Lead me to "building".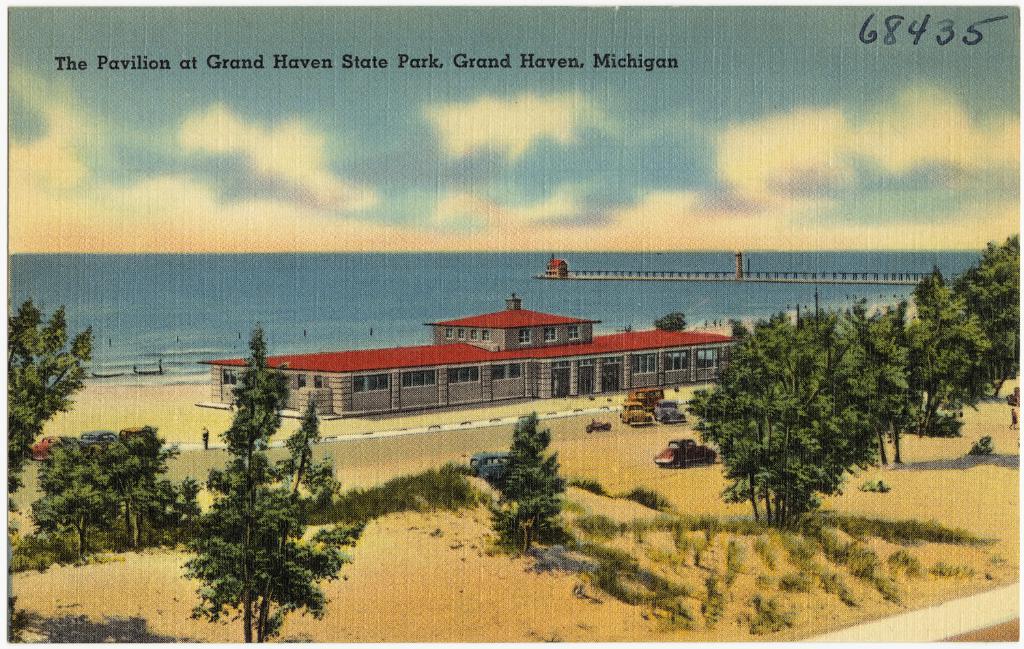
Lead to (x1=202, y1=293, x2=742, y2=420).
